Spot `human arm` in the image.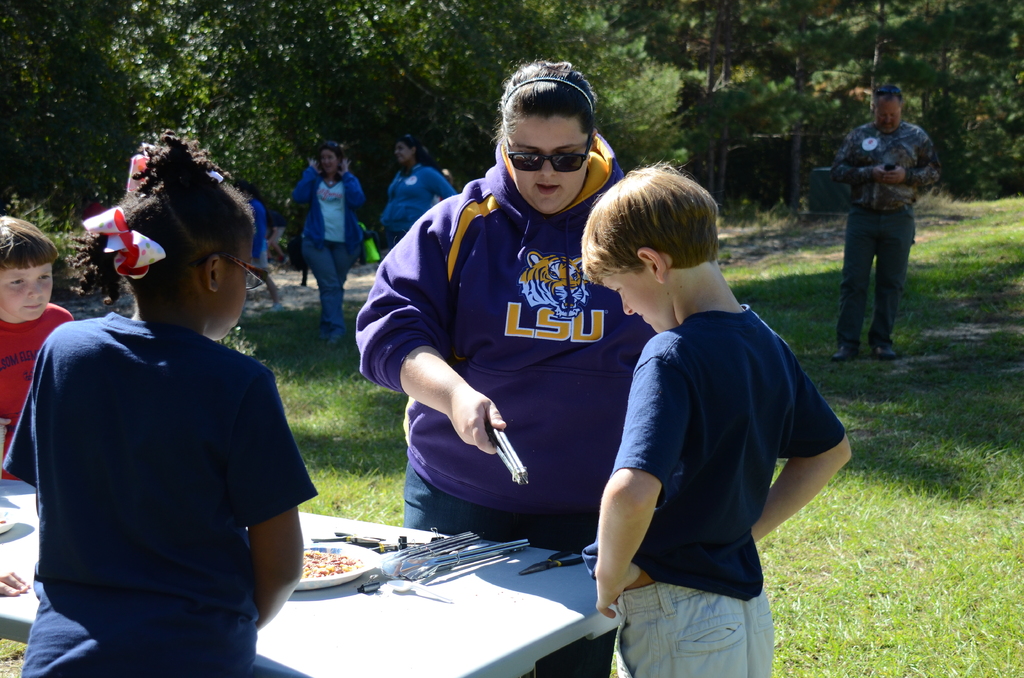
`human arm` found at 239:366:339:633.
